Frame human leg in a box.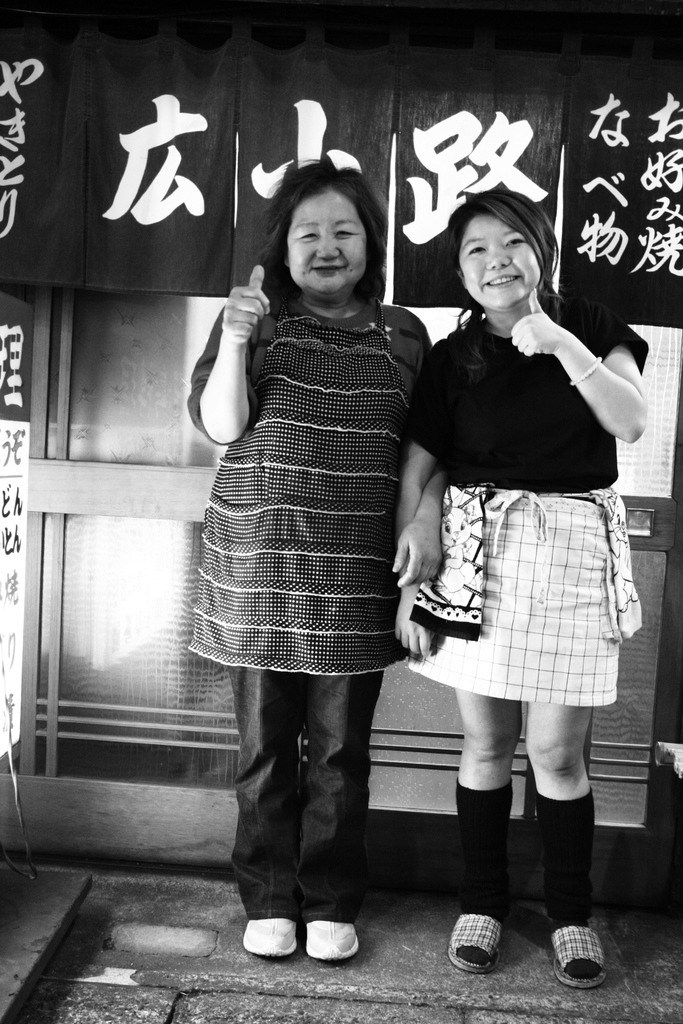
bbox=(447, 622, 527, 974).
